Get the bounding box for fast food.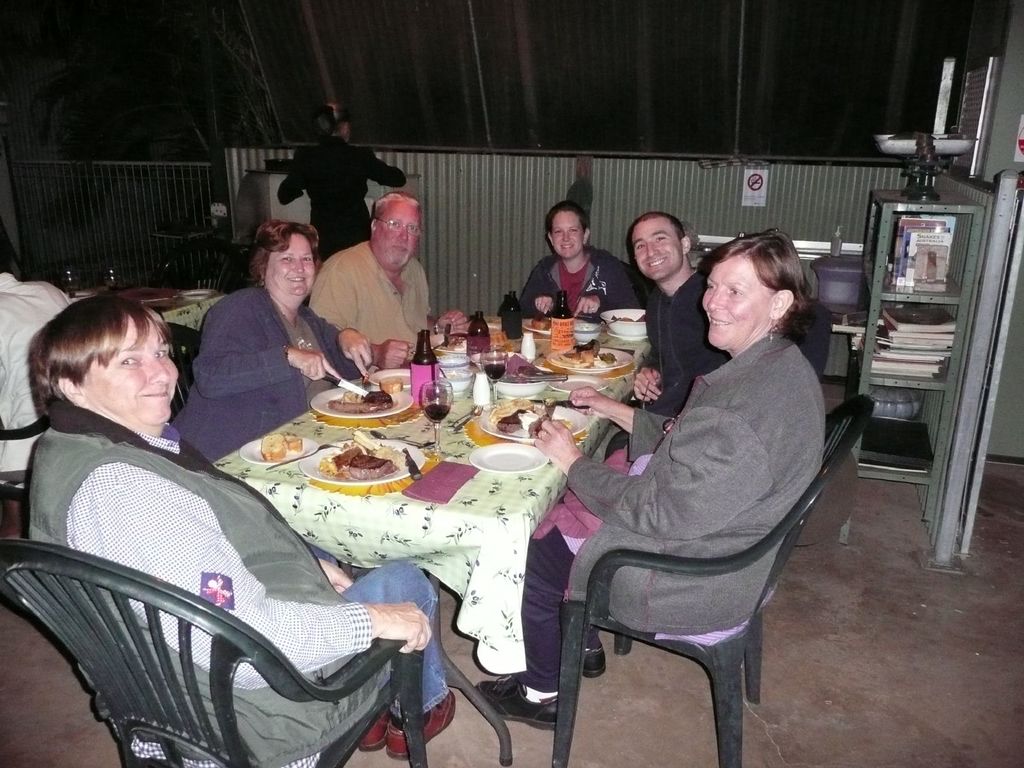
crop(591, 354, 628, 370).
